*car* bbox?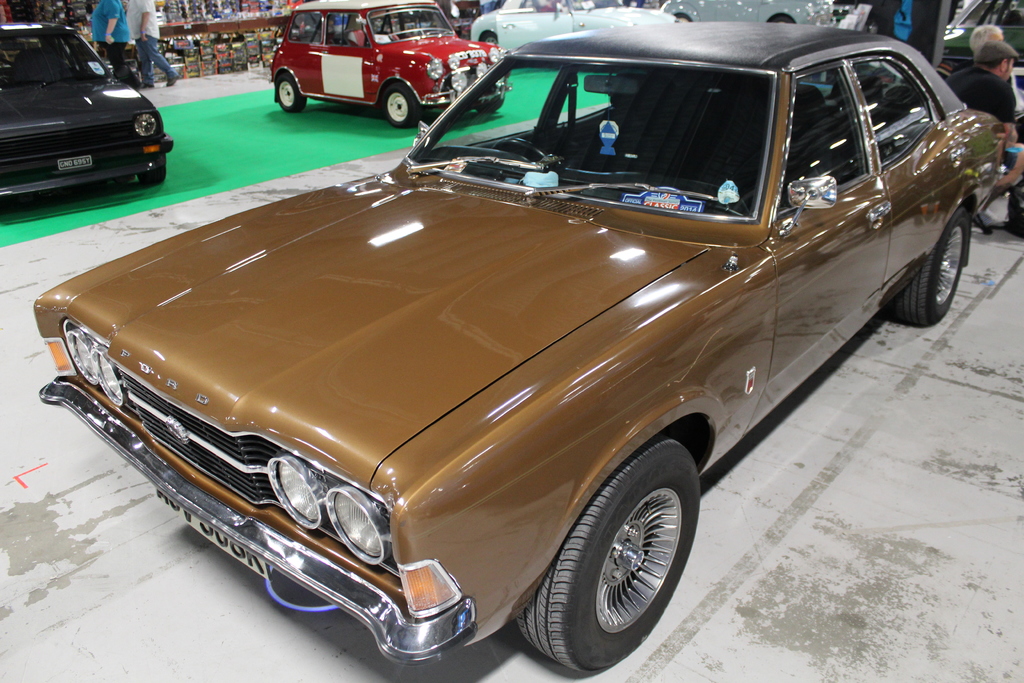
box(936, 0, 1023, 144)
